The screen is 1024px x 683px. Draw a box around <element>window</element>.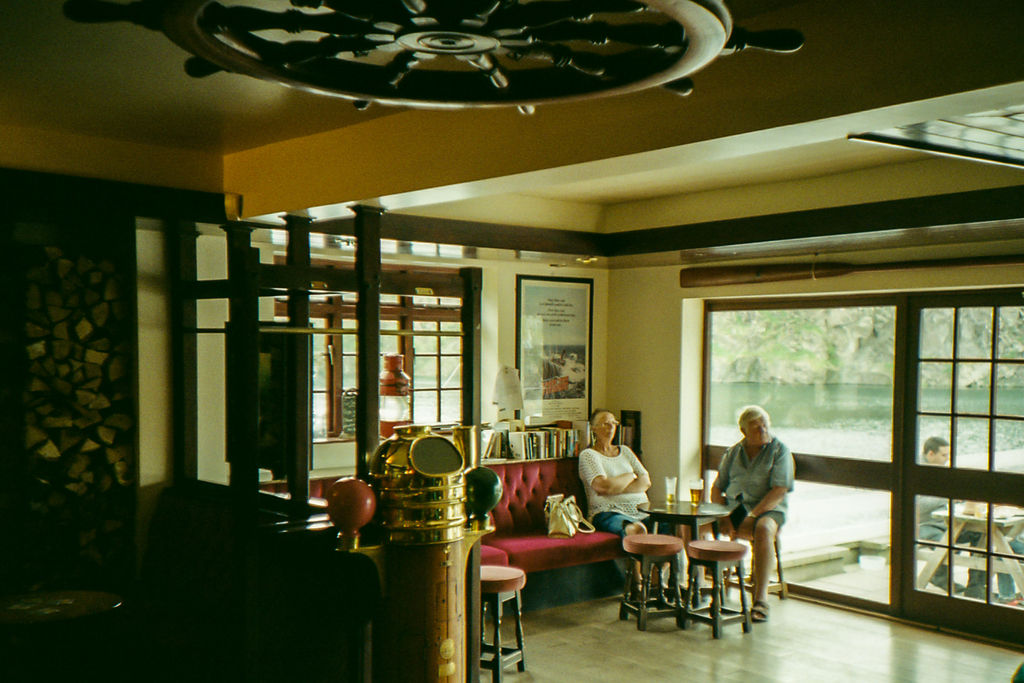
x1=275 y1=254 x2=465 y2=447.
